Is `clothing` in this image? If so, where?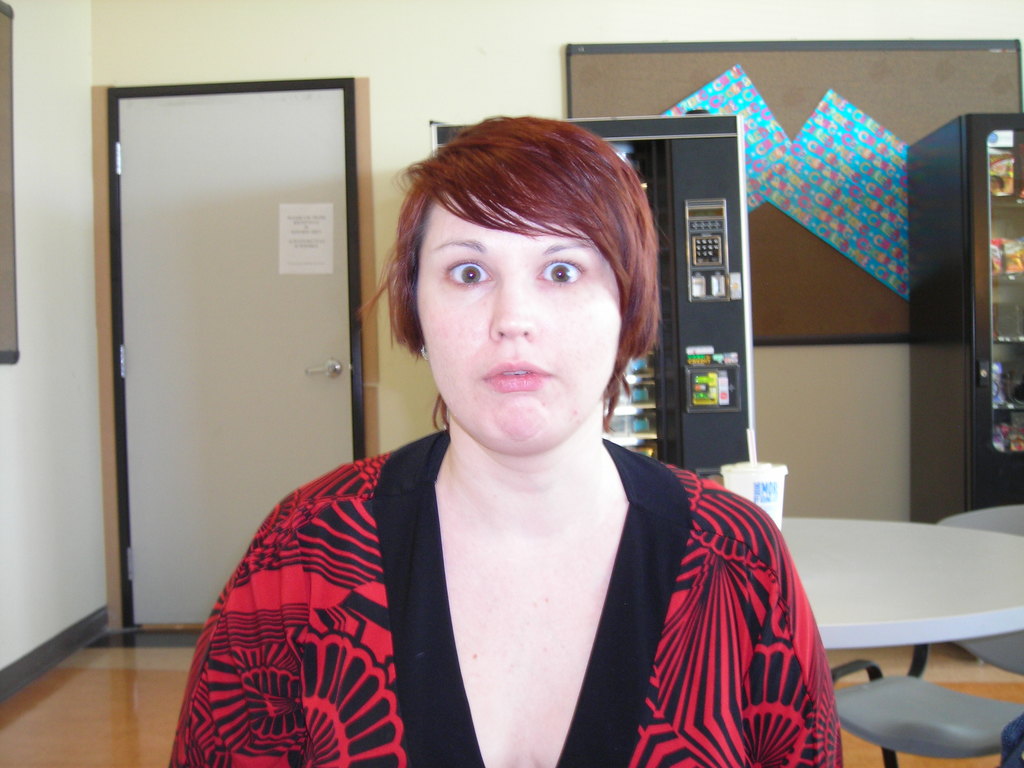
Yes, at bbox=(192, 380, 845, 767).
